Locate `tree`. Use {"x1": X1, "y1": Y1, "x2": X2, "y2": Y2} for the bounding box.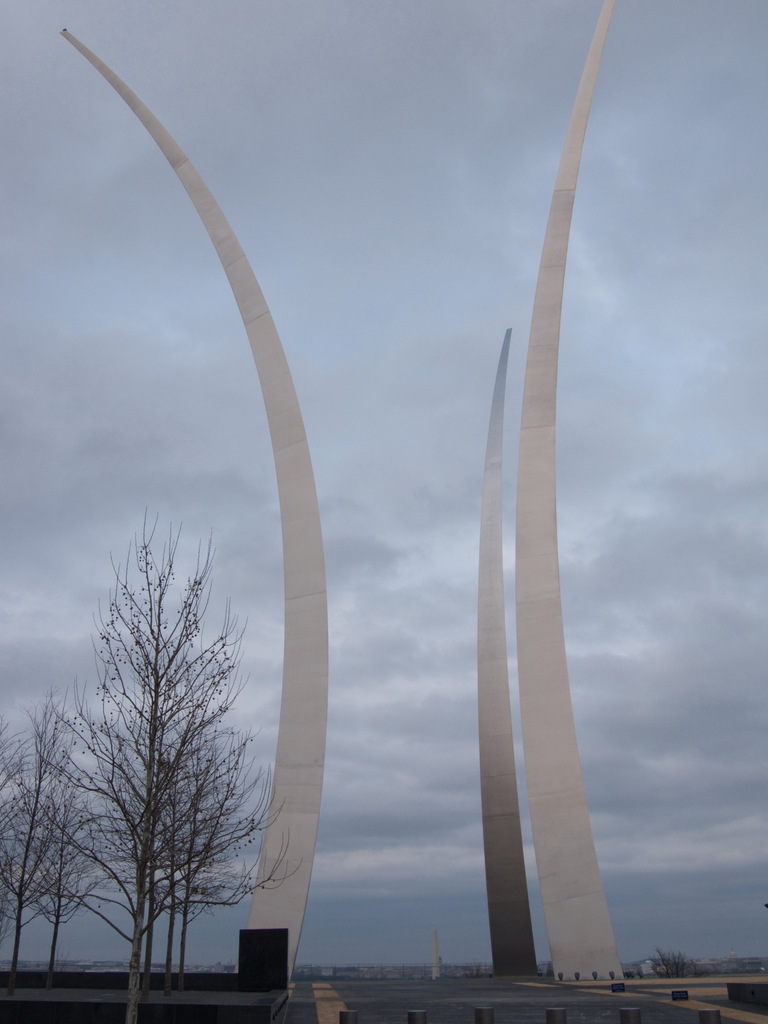
{"x1": 655, "y1": 947, "x2": 719, "y2": 979}.
